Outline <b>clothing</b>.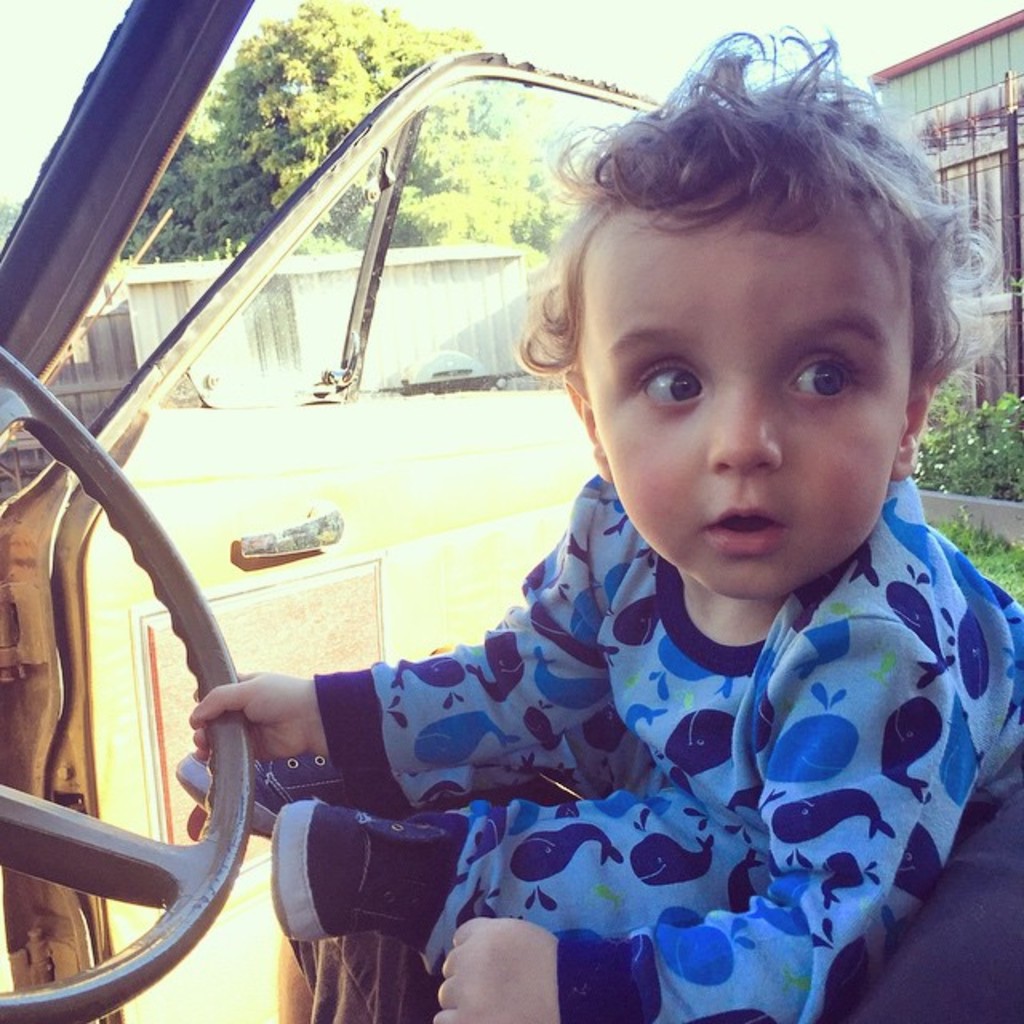
Outline: (314,469,1022,1022).
